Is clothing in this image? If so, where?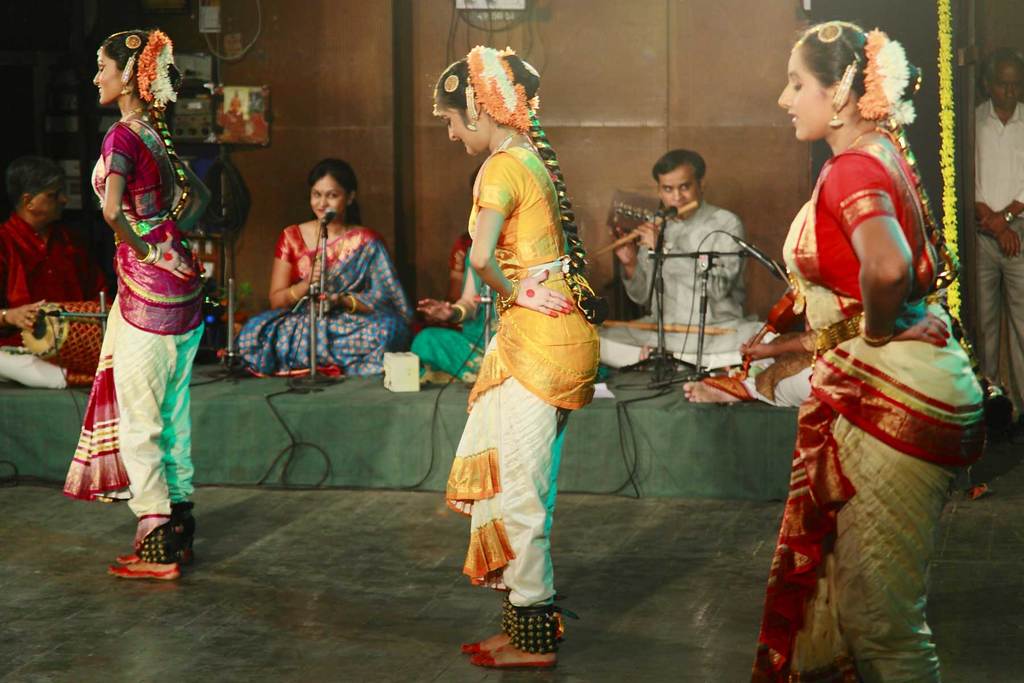
Yes, at select_region(745, 122, 995, 682).
